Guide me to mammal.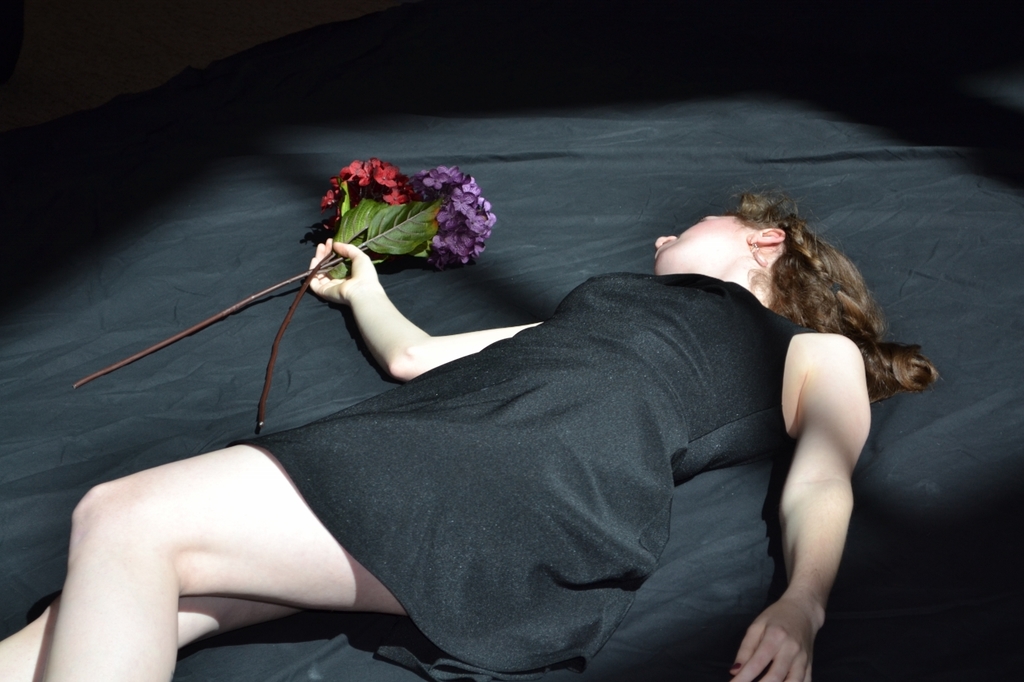
Guidance: l=66, t=156, r=938, b=681.
